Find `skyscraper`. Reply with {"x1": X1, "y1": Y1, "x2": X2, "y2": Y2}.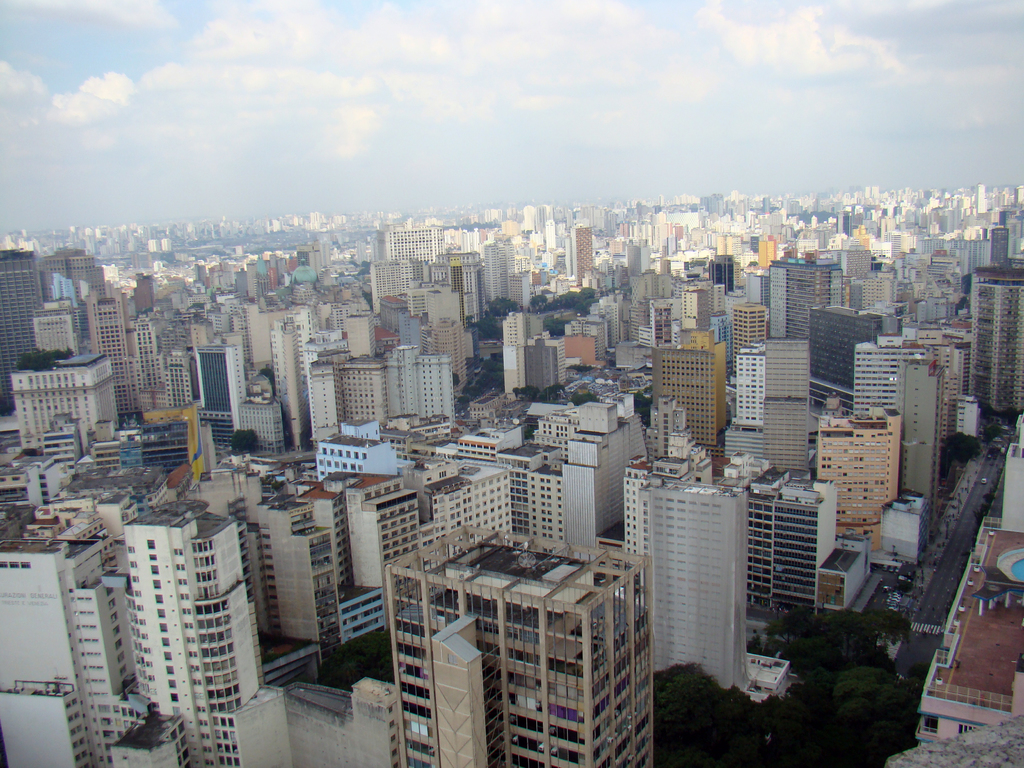
{"x1": 132, "y1": 499, "x2": 278, "y2": 764}.
